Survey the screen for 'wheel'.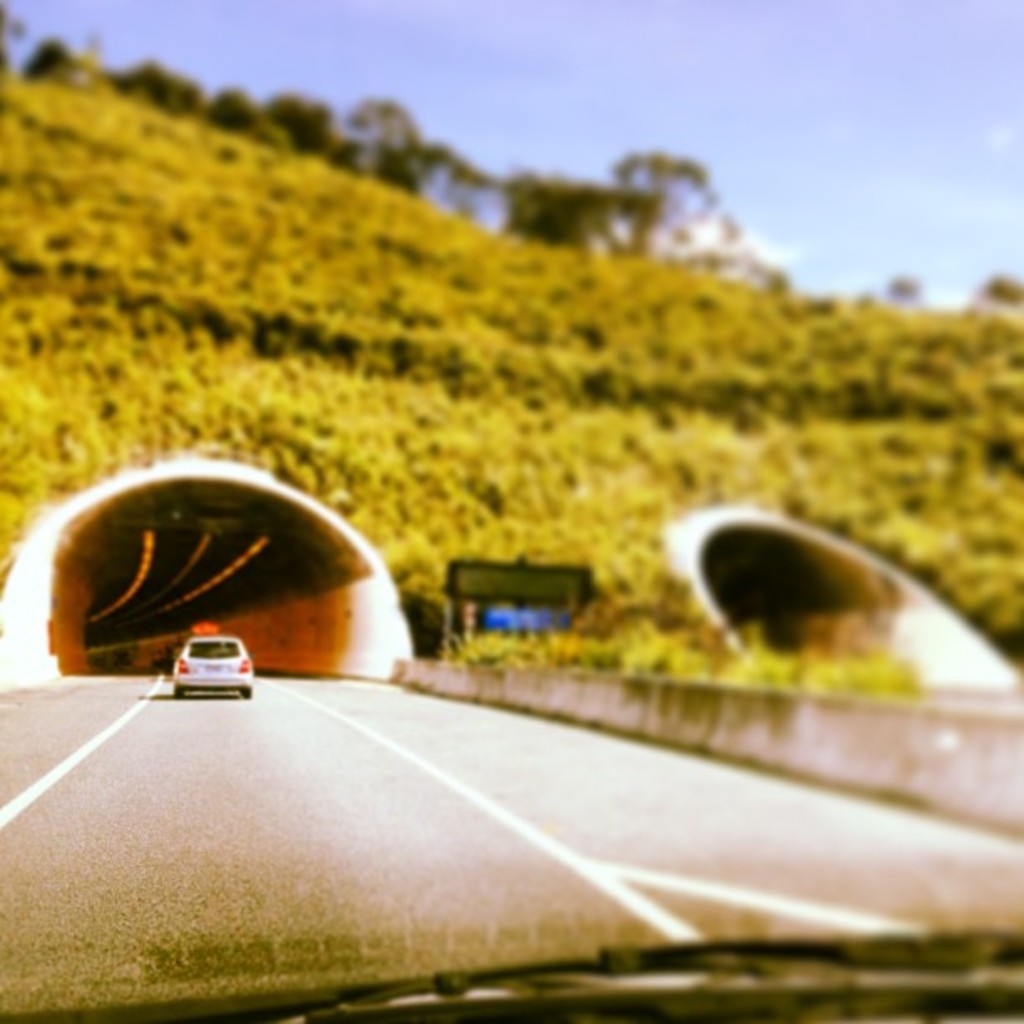
Survey found: 171, 683, 187, 698.
